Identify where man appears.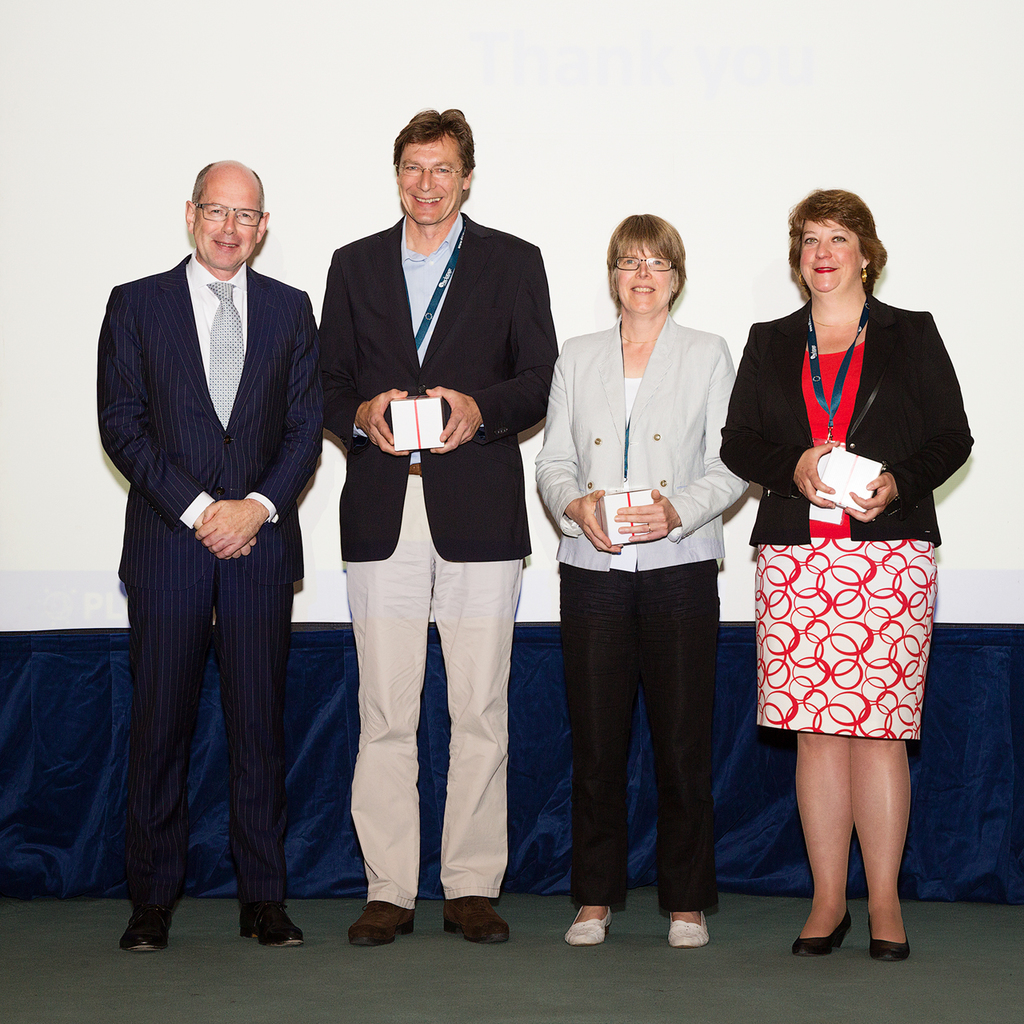
Appears at {"x1": 79, "y1": 123, "x2": 349, "y2": 952}.
